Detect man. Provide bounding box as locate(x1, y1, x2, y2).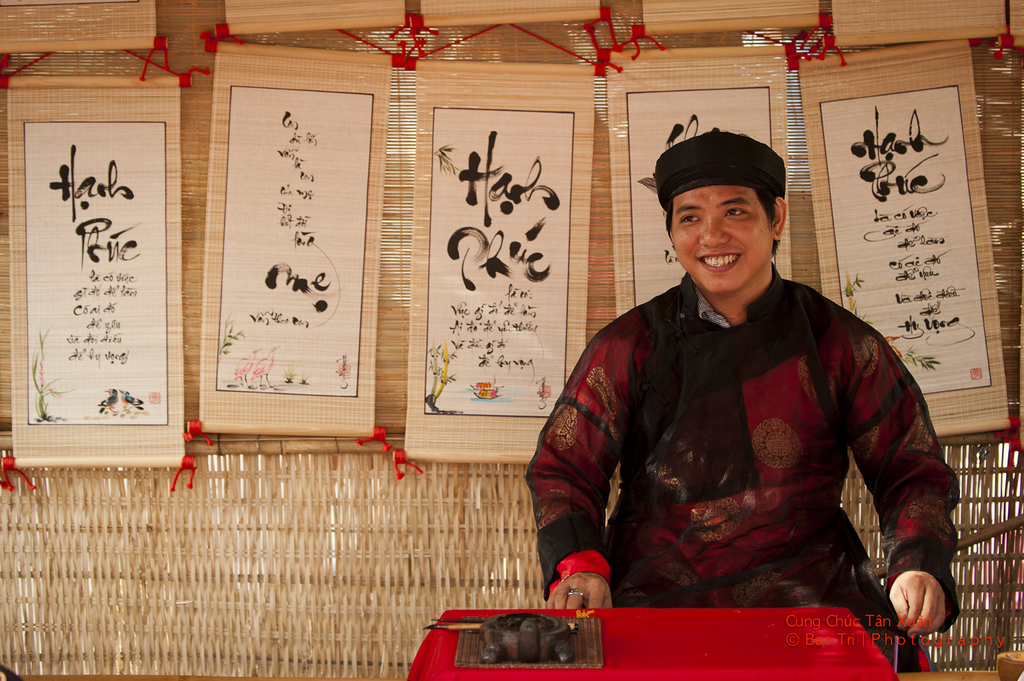
locate(522, 129, 966, 642).
